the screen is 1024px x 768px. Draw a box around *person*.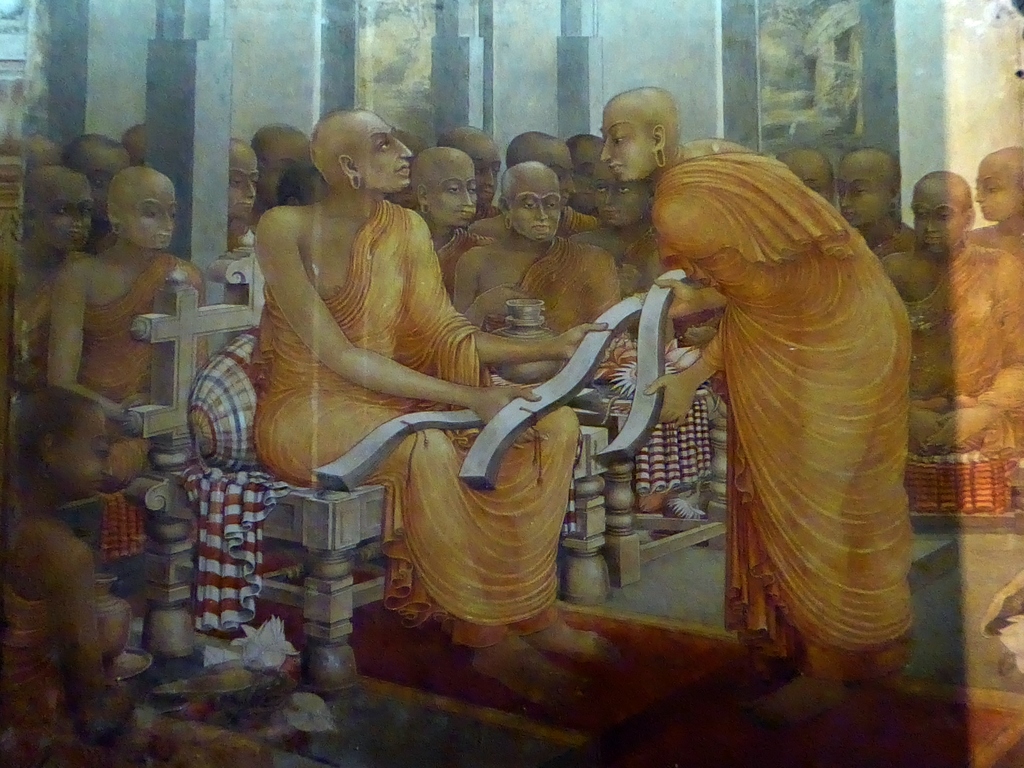
<region>44, 165, 200, 489</region>.
